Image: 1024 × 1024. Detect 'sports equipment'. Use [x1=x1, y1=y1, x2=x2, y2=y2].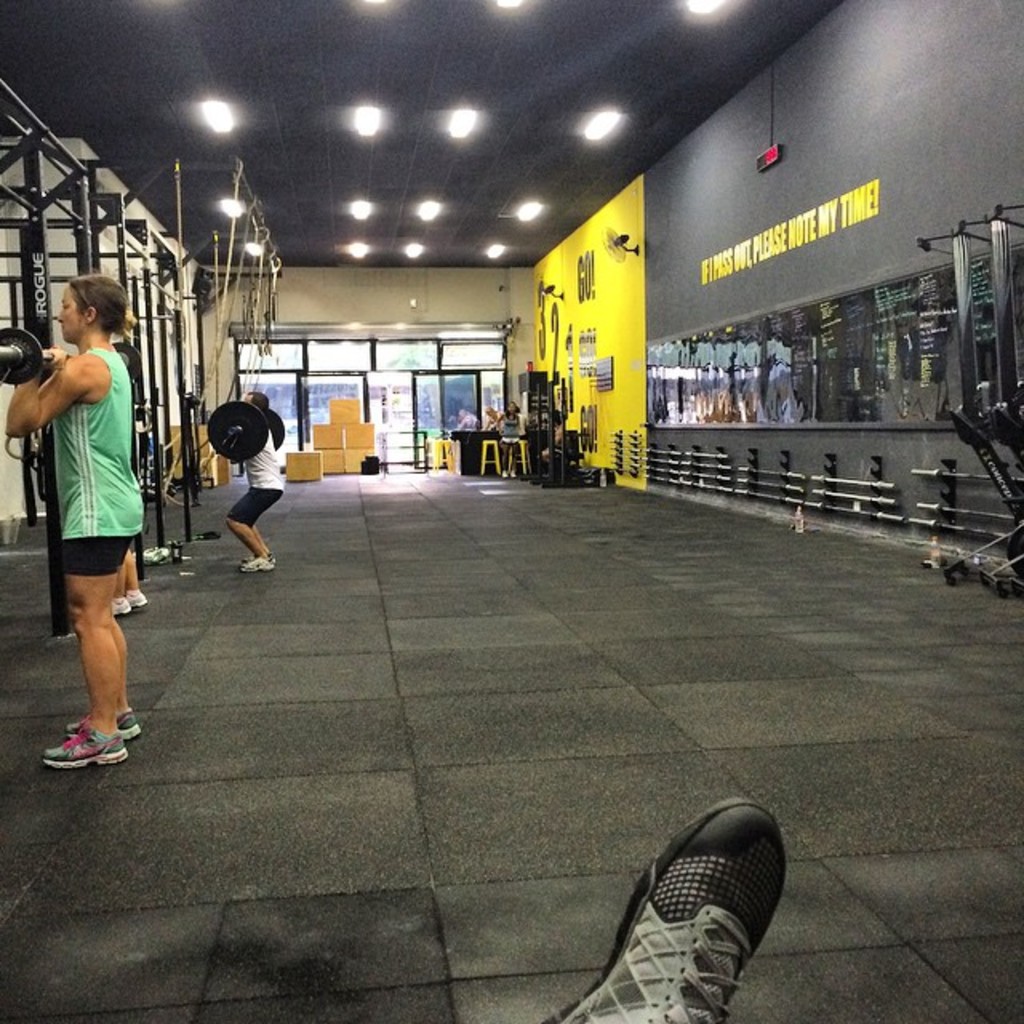
[x1=66, y1=709, x2=139, y2=738].
